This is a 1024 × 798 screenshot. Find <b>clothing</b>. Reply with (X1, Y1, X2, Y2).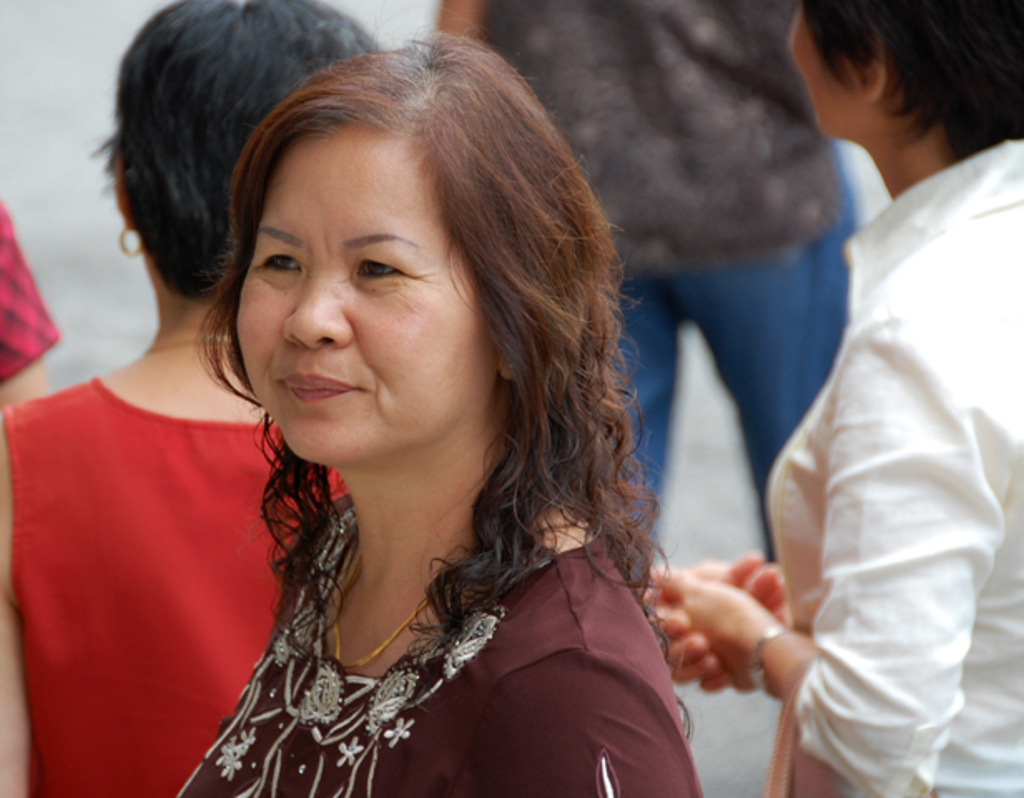
(588, 155, 898, 567).
